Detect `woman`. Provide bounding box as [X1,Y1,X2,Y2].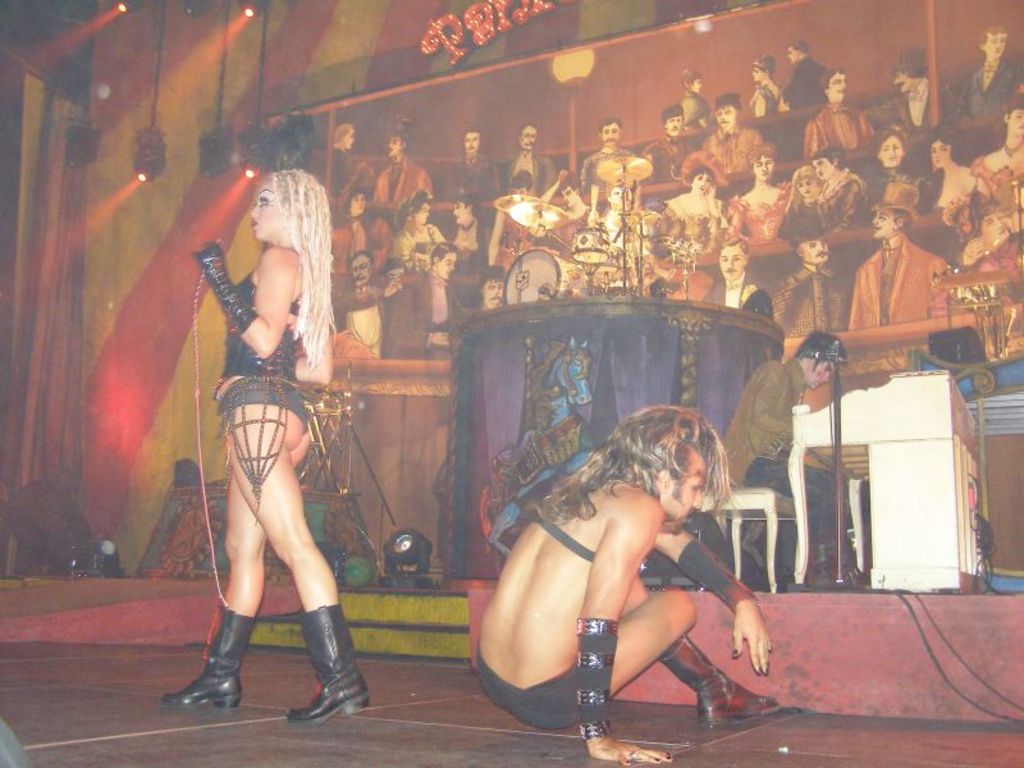
[177,152,374,740].
